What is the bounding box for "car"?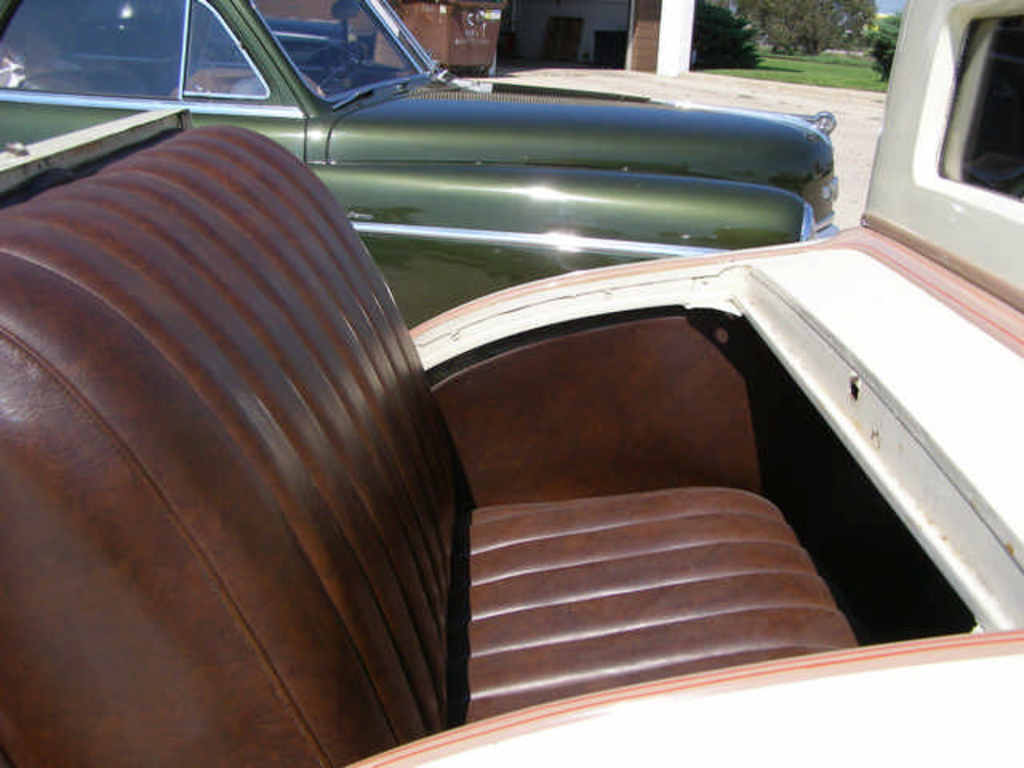
{"left": 0, "top": 0, "right": 842, "bottom": 330}.
